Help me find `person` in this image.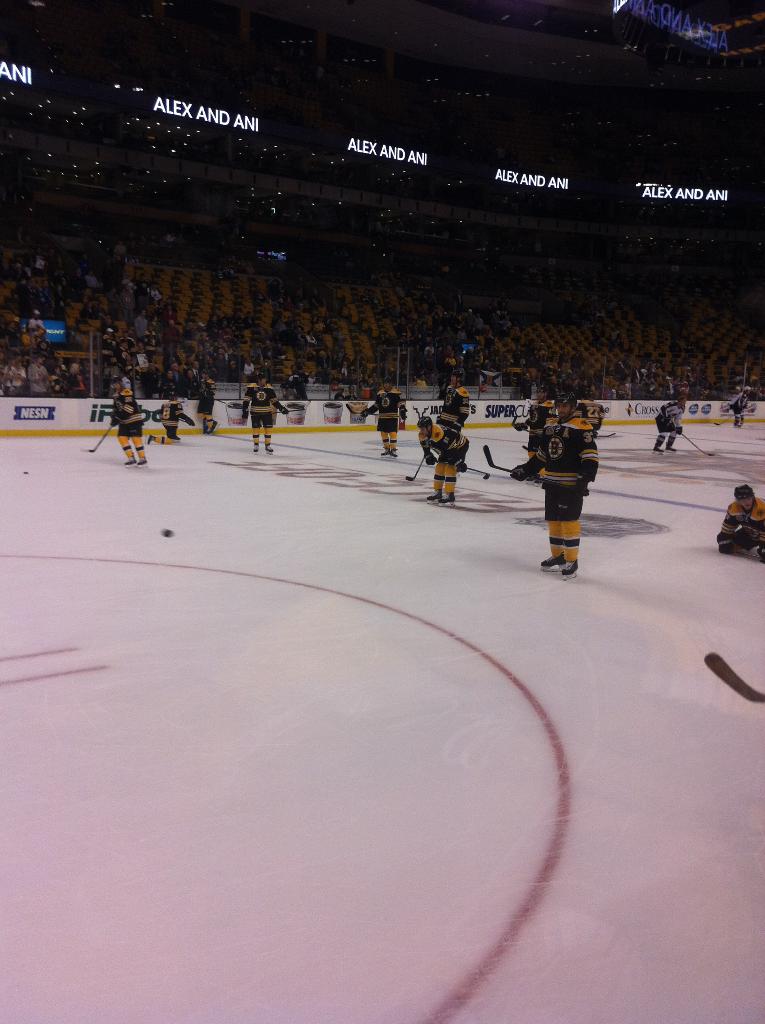
Found it: <region>352, 379, 407, 461</region>.
